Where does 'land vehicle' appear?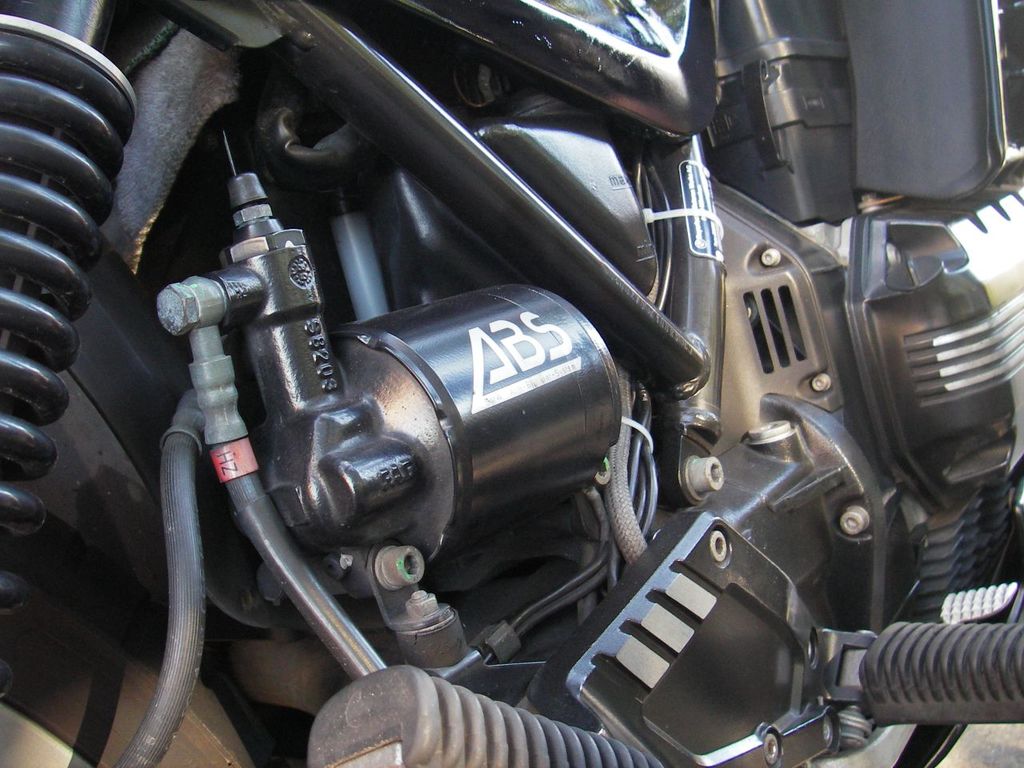
Appears at x1=138 y1=22 x2=1007 y2=767.
